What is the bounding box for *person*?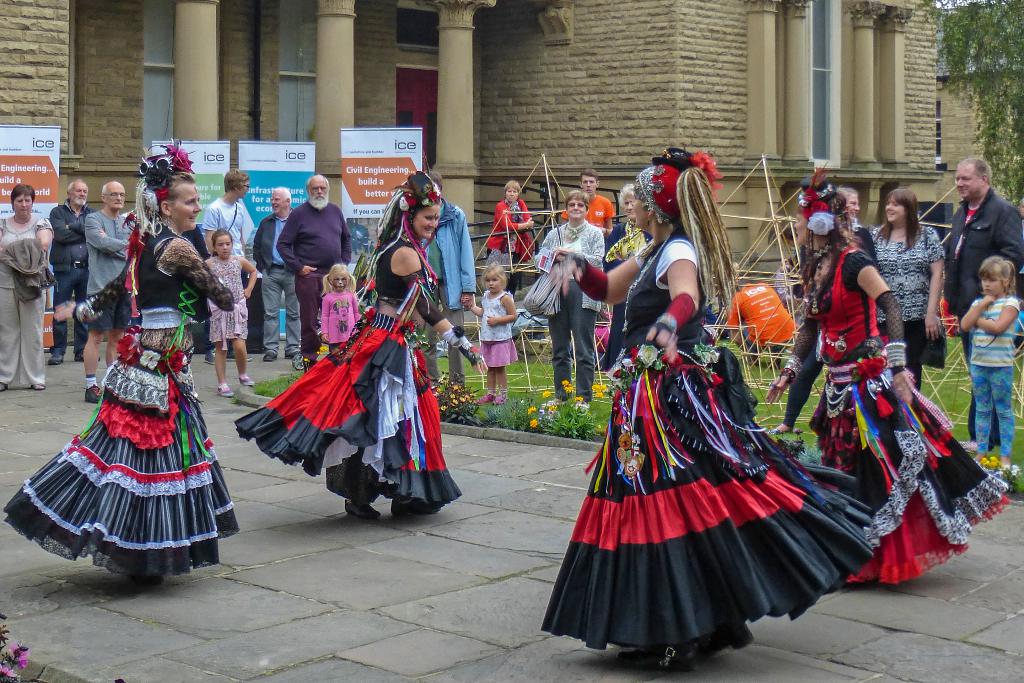
box=[246, 180, 308, 360].
